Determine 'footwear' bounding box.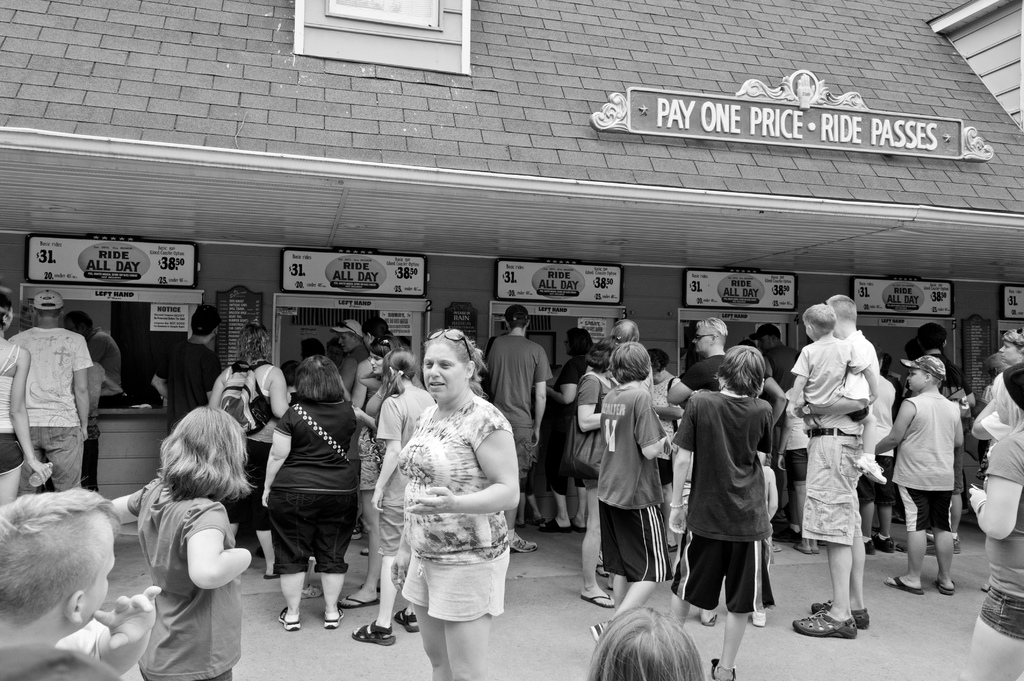
Determined: [x1=863, y1=540, x2=873, y2=554].
